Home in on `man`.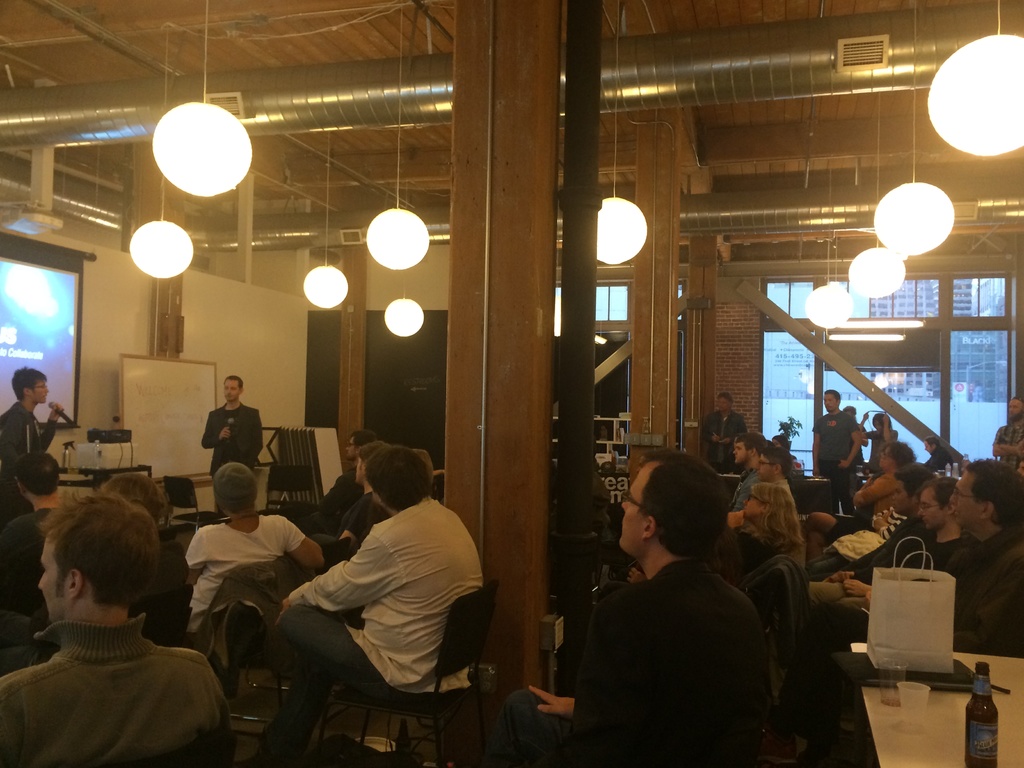
Homed in at 810 385 864 518.
